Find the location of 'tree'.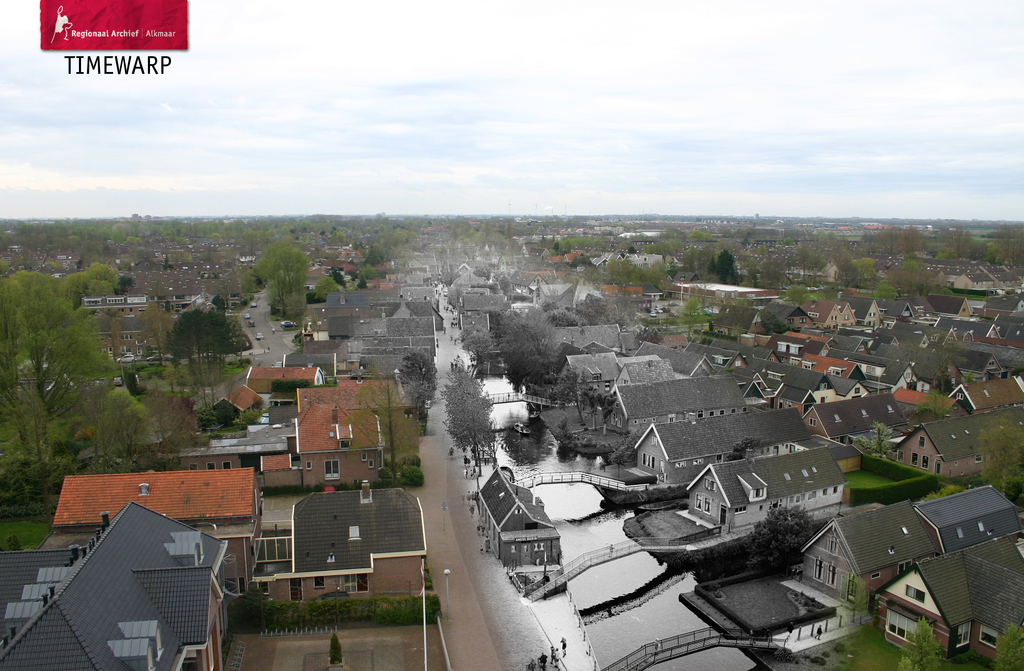
Location: rect(348, 367, 422, 498).
